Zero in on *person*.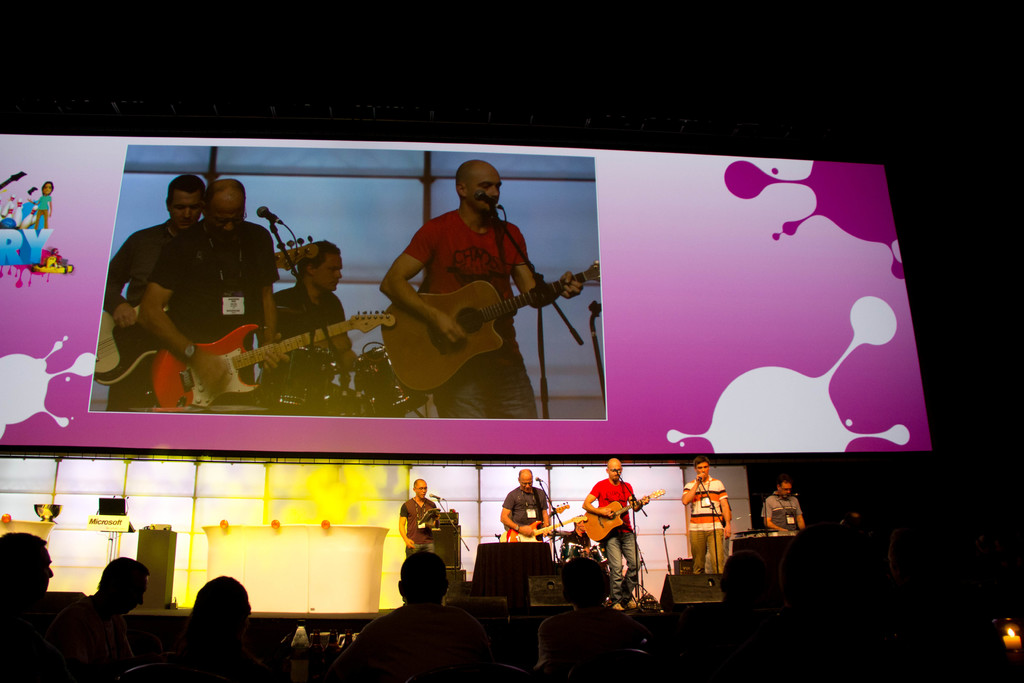
Zeroed in: [x1=0, y1=524, x2=57, y2=682].
